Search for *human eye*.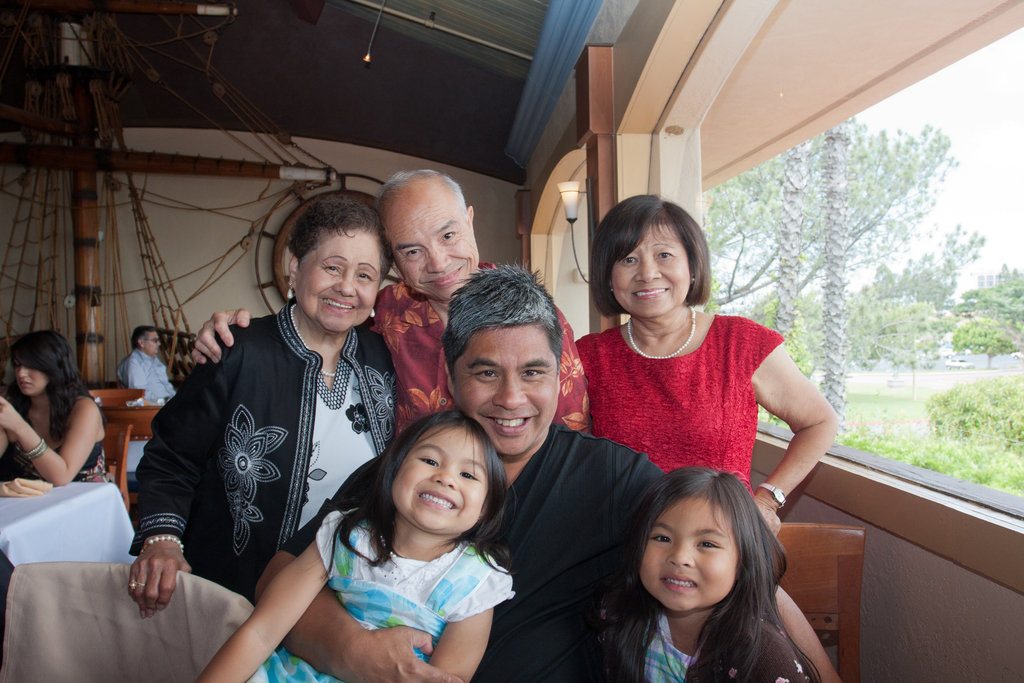
Found at Rect(440, 226, 461, 247).
